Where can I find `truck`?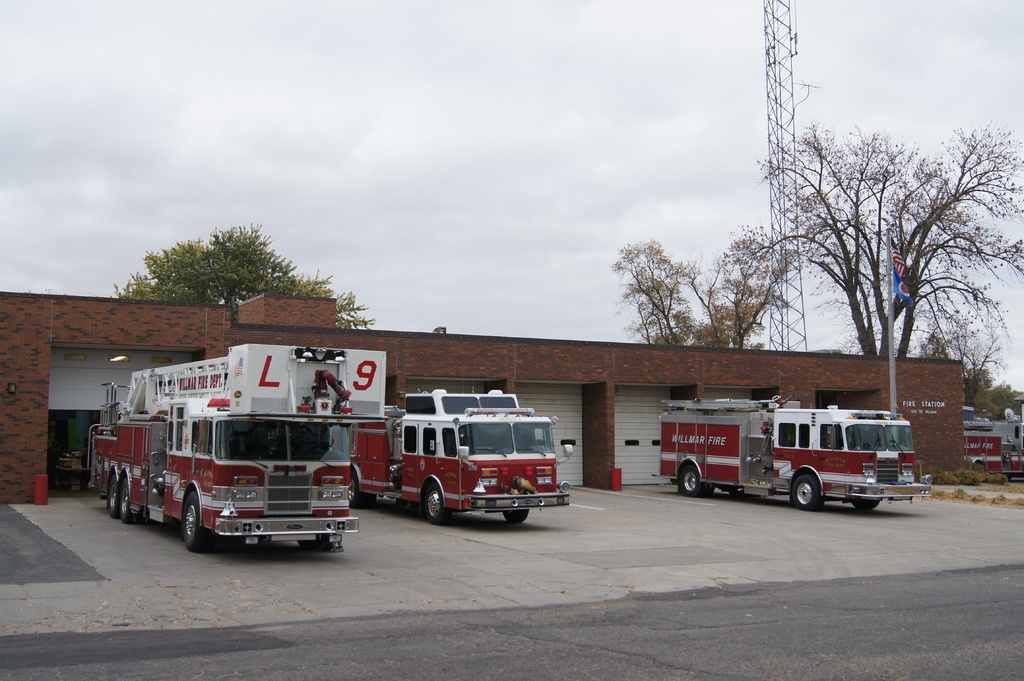
You can find it at pyautogui.locateOnScreen(961, 419, 1023, 477).
